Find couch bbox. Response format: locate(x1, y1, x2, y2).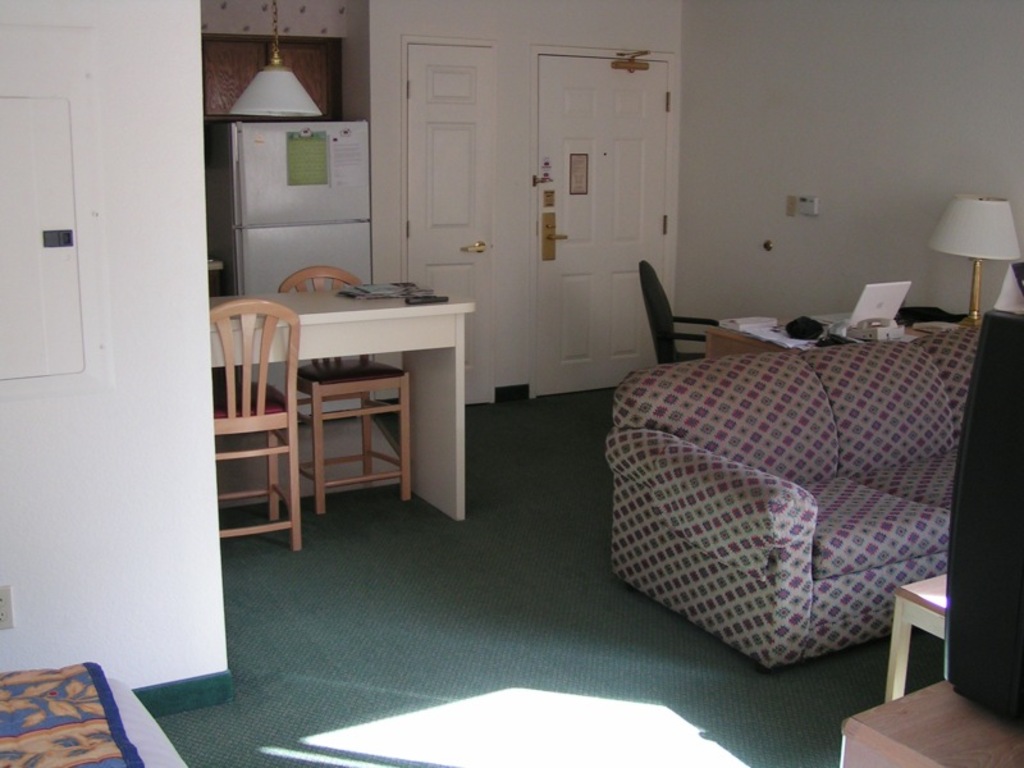
locate(557, 308, 996, 686).
